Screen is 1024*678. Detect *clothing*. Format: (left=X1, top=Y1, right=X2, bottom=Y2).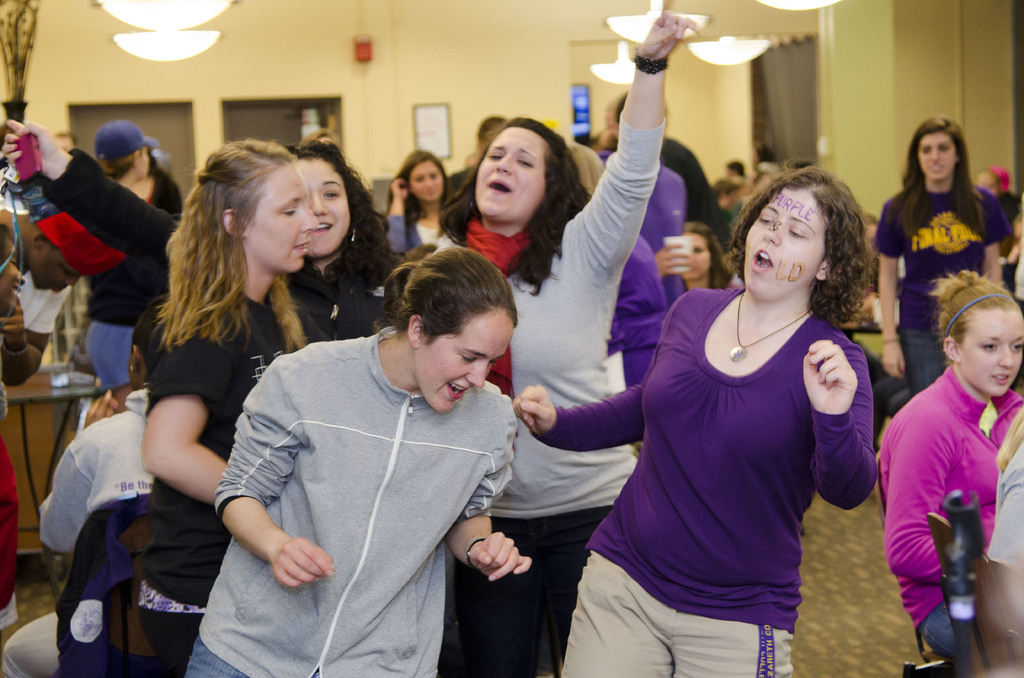
(left=874, top=188, right=1004, bottom=392).
